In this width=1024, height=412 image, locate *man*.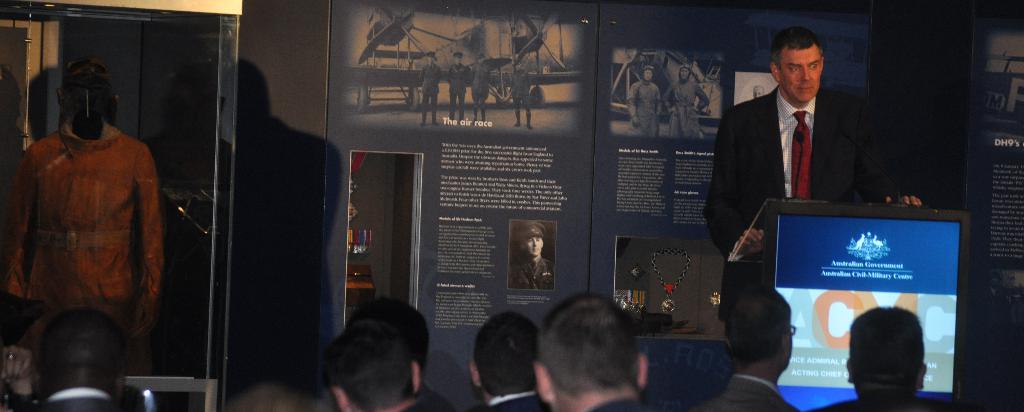
Bounding box: 700, 26, 918, 326.
